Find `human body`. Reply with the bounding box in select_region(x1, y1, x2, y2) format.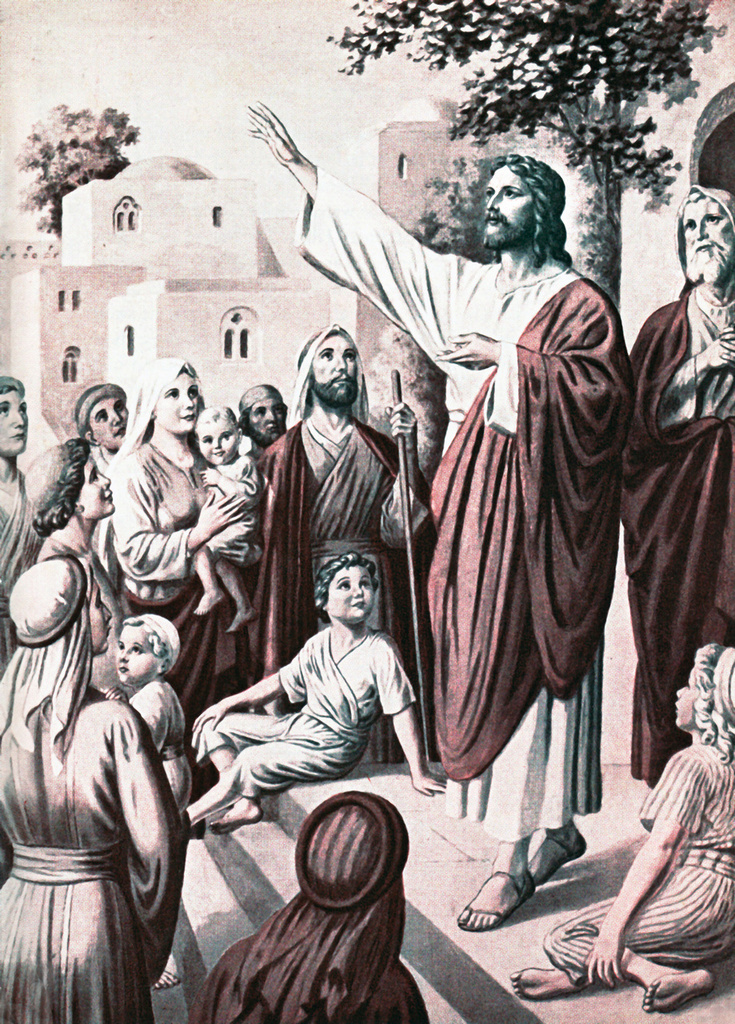
select_region(197, 791, 429, 1023).
